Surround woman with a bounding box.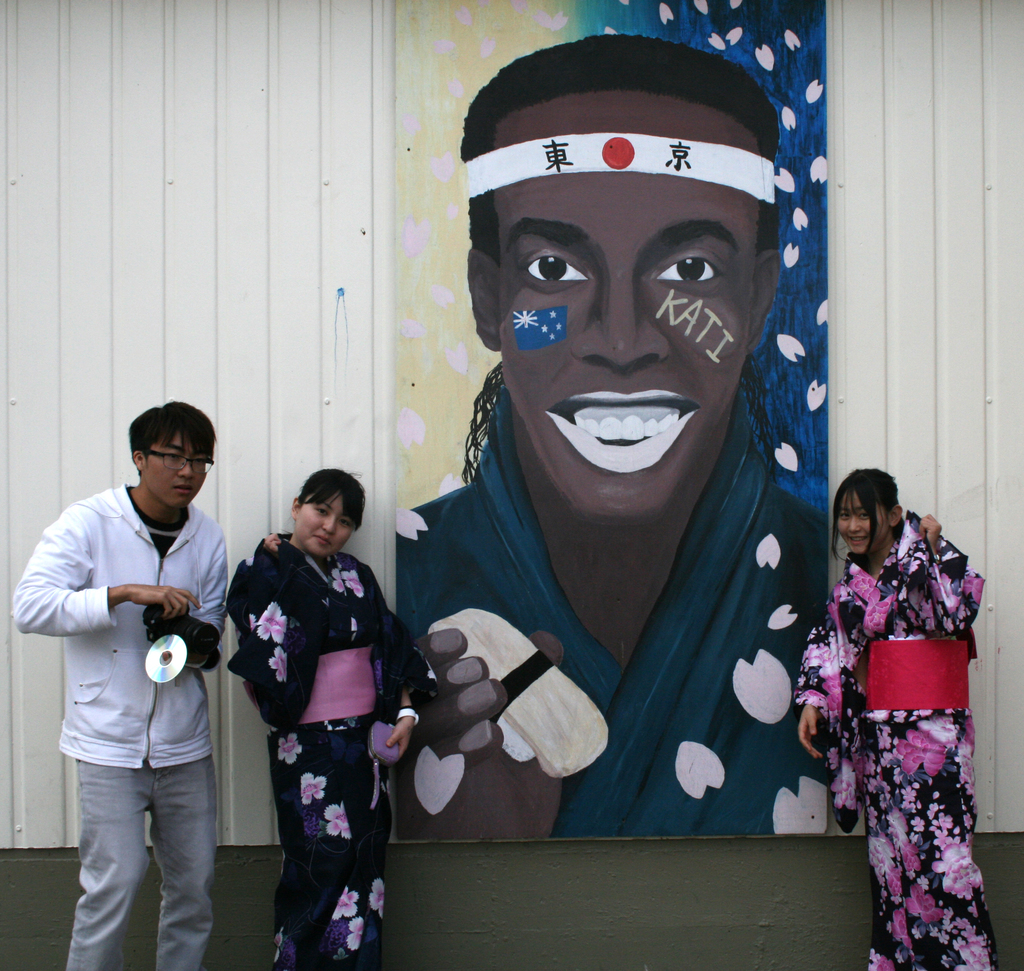
<bbox>219, 466, 417, 960</bbox>.
